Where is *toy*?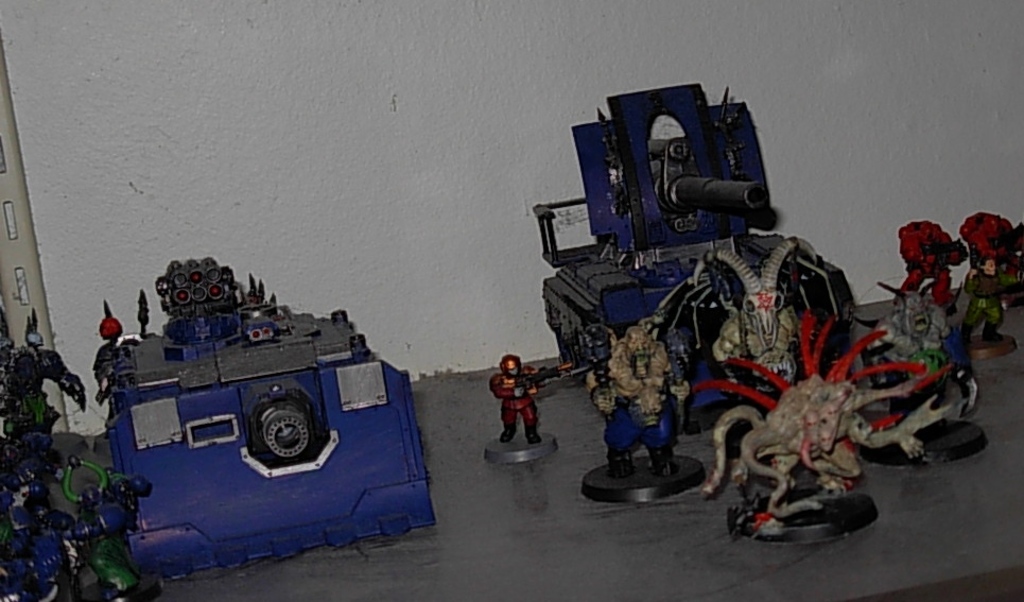
crop(541, 86, 856, 440).
